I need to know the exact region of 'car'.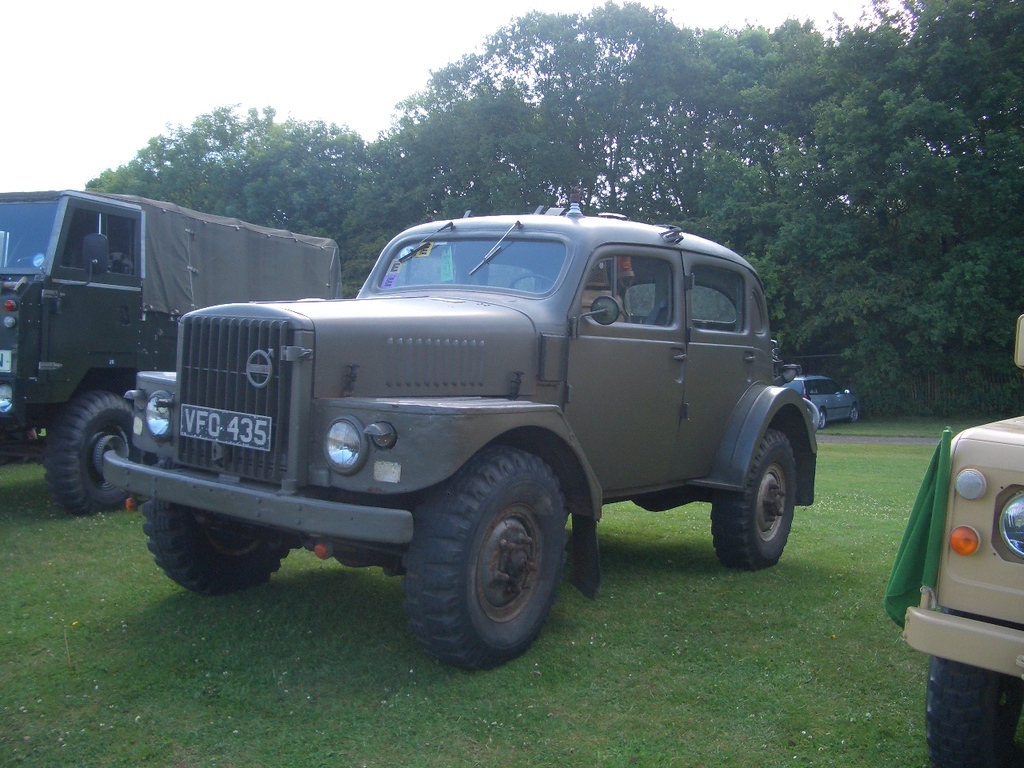
Region: (left=786, top=375, right=866, bottom=425).
